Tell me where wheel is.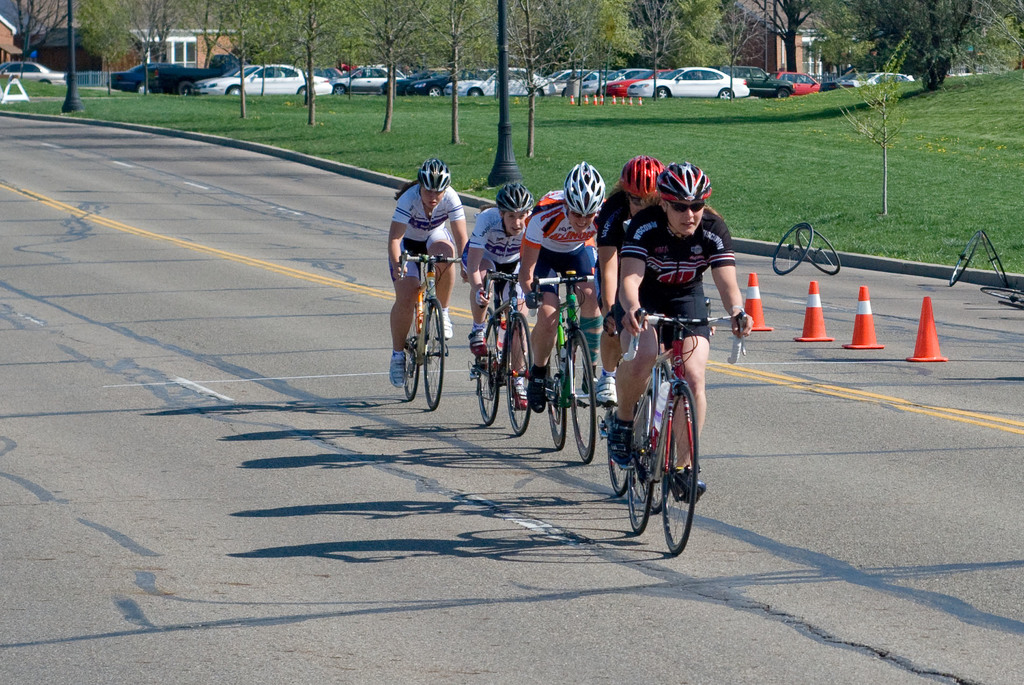
wheel is at crop(714, 86, 733, 96).
